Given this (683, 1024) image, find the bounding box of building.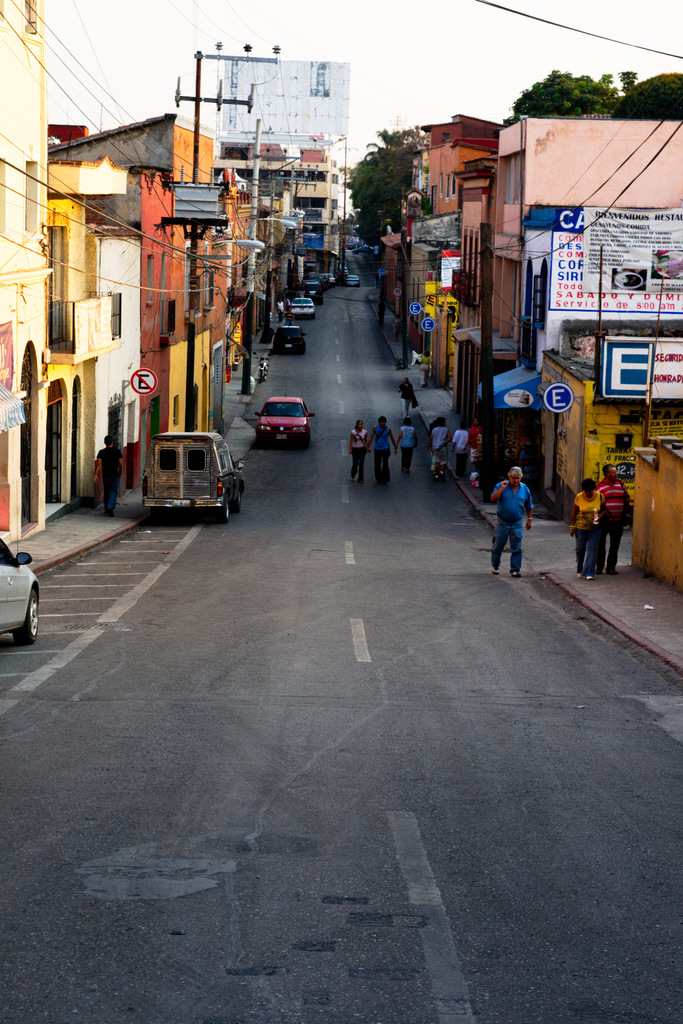
<box>486,120,682,519</box>.
